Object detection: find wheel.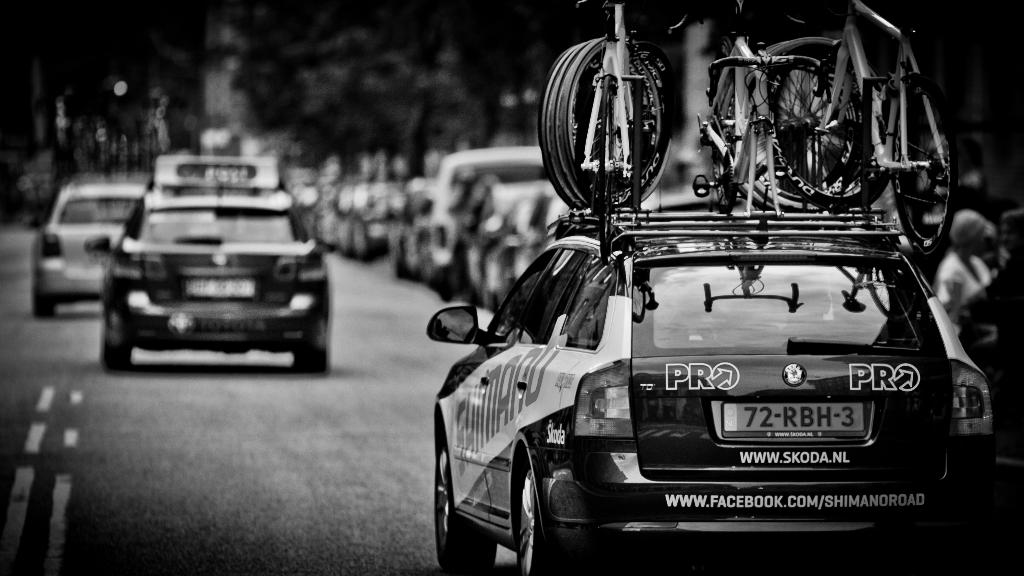
29:276:56:322.
